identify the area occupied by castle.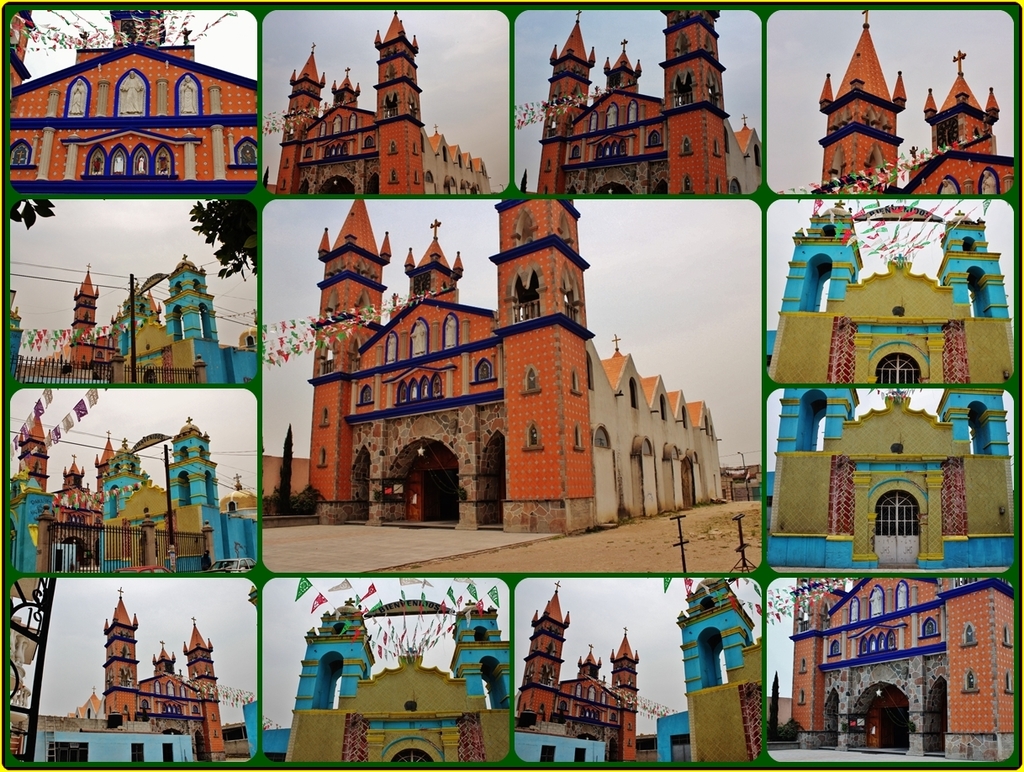
Area: (left=11, top=415, right=256, bottom=574).
